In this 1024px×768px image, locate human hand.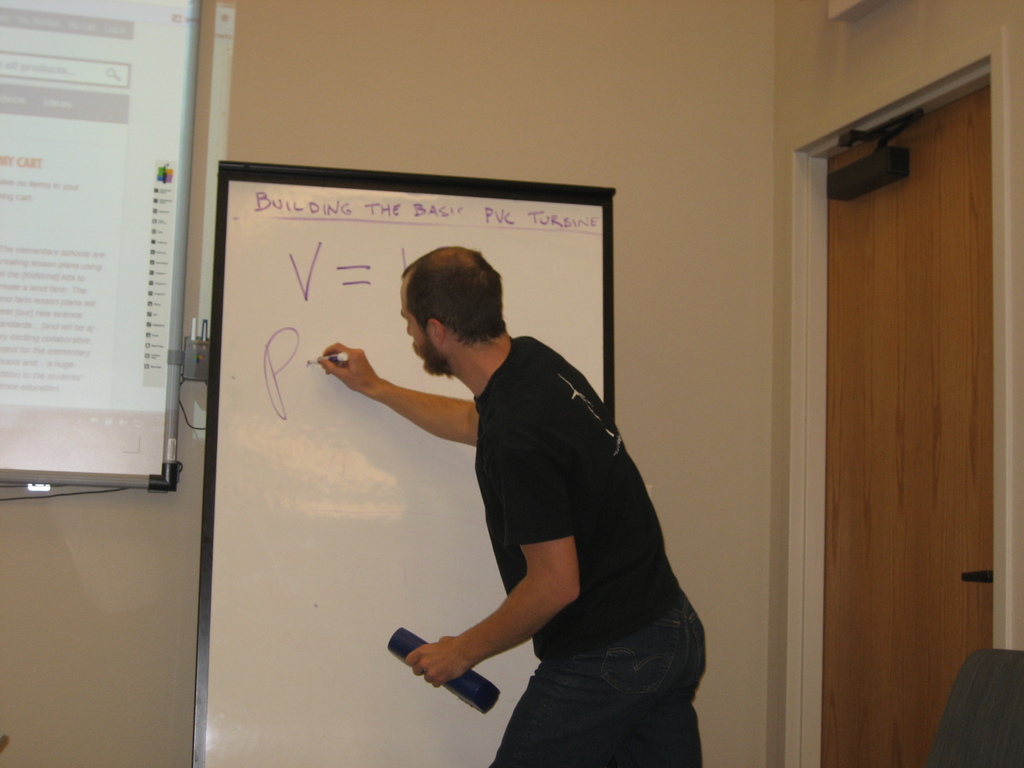
Bounding box: (left=305, top=340, right=402, bottom=412).
